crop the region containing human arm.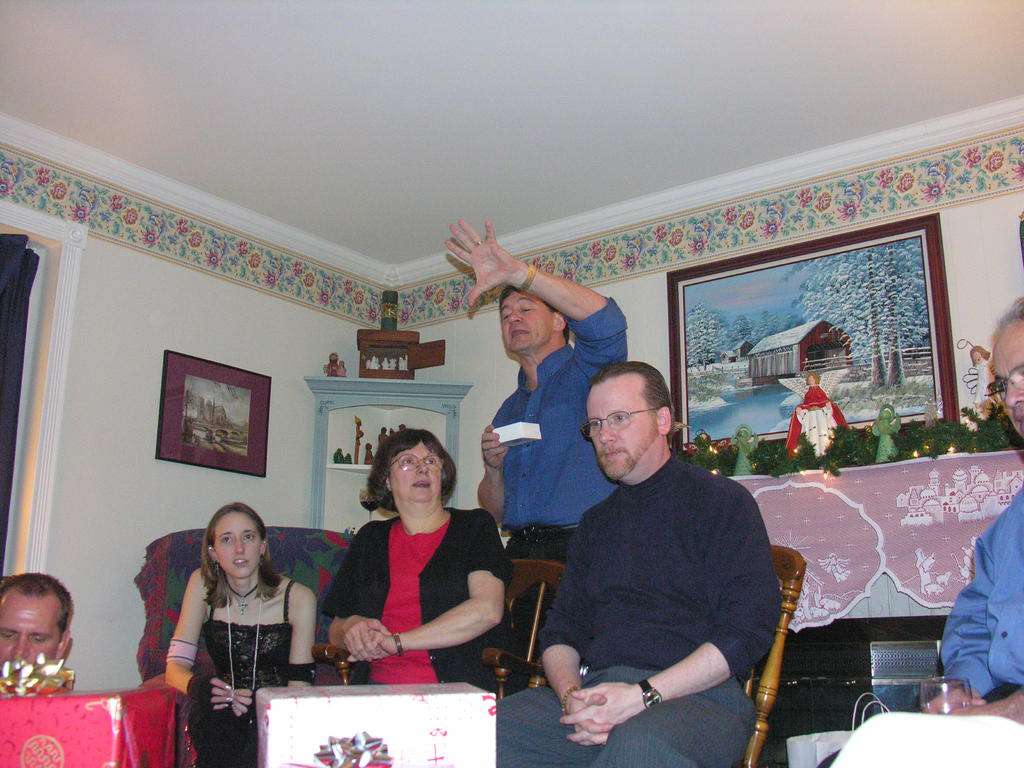
Crop region: region(163, 566, 234, 710).
